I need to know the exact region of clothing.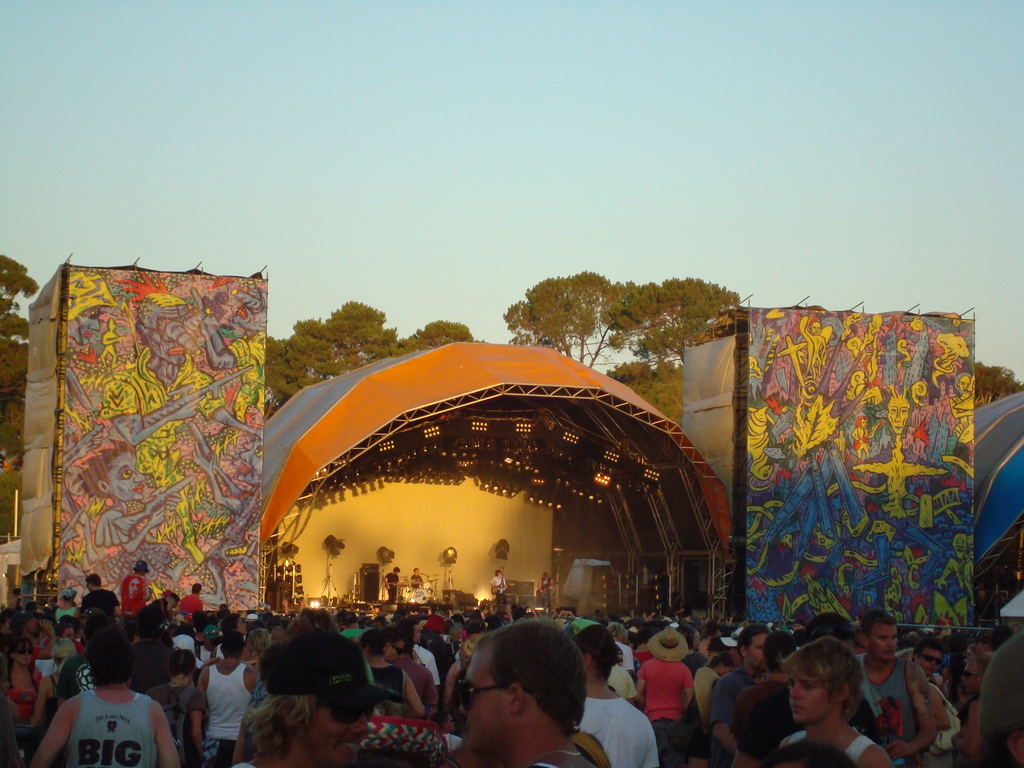
Region: {"x1": 1, "y1": 669, "x2": 43, "y2": 723}.
